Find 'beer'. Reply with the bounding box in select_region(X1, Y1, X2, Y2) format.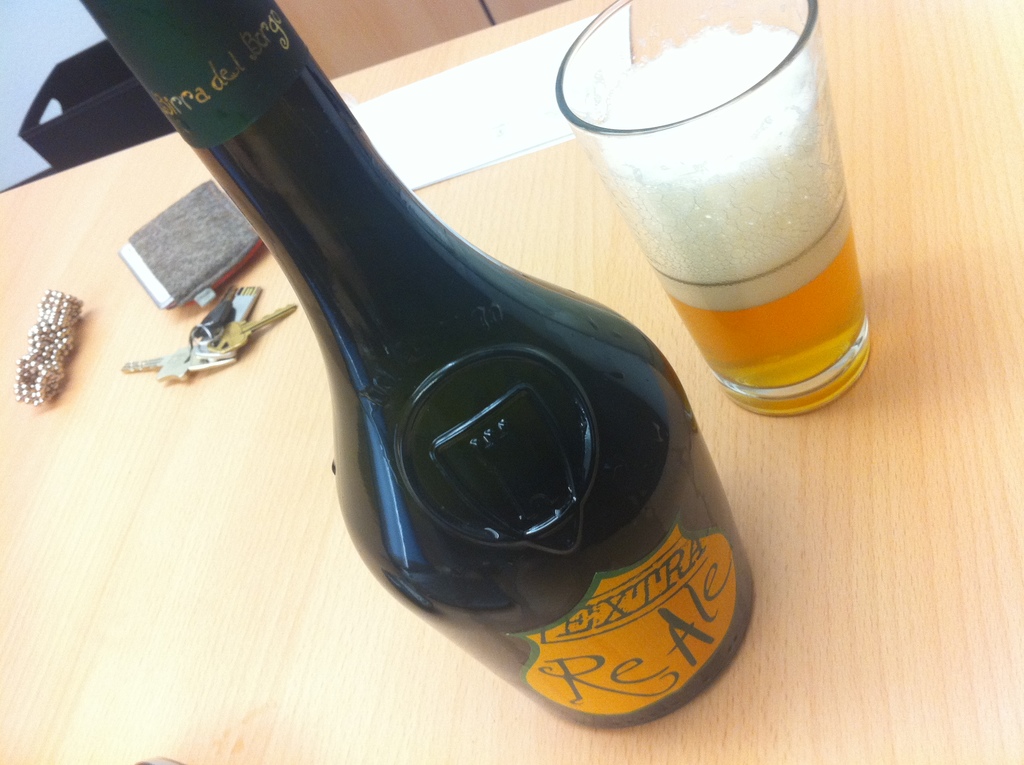
select_region(561, 0, 883, 428).
